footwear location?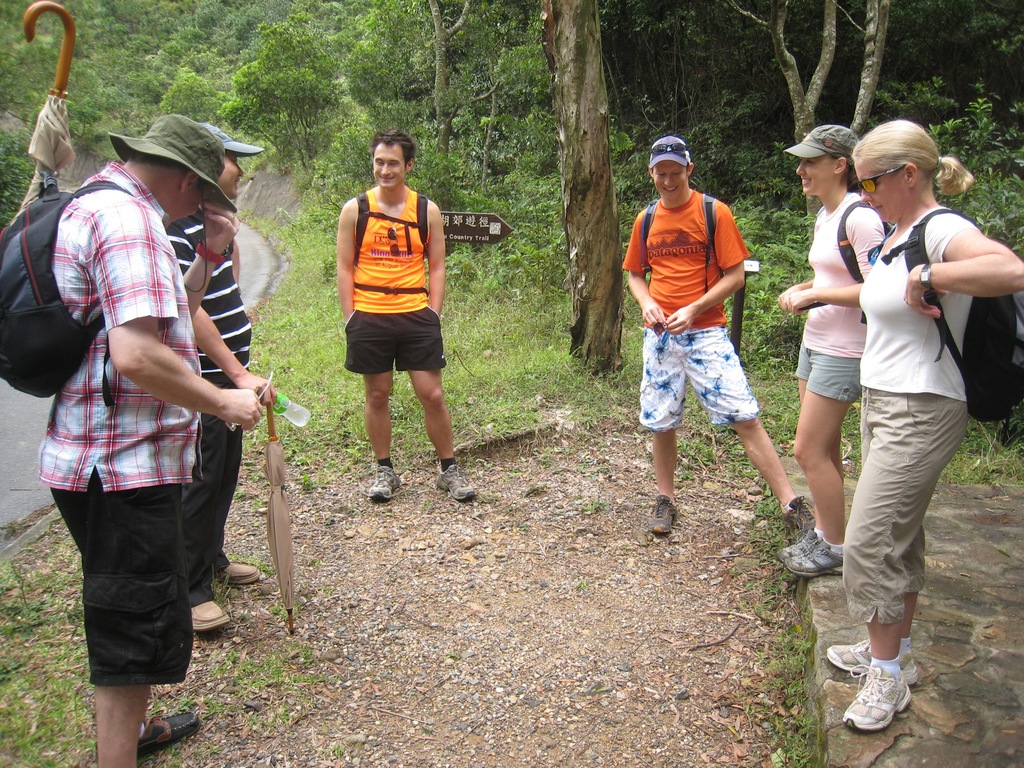
(93,714,198,760)
